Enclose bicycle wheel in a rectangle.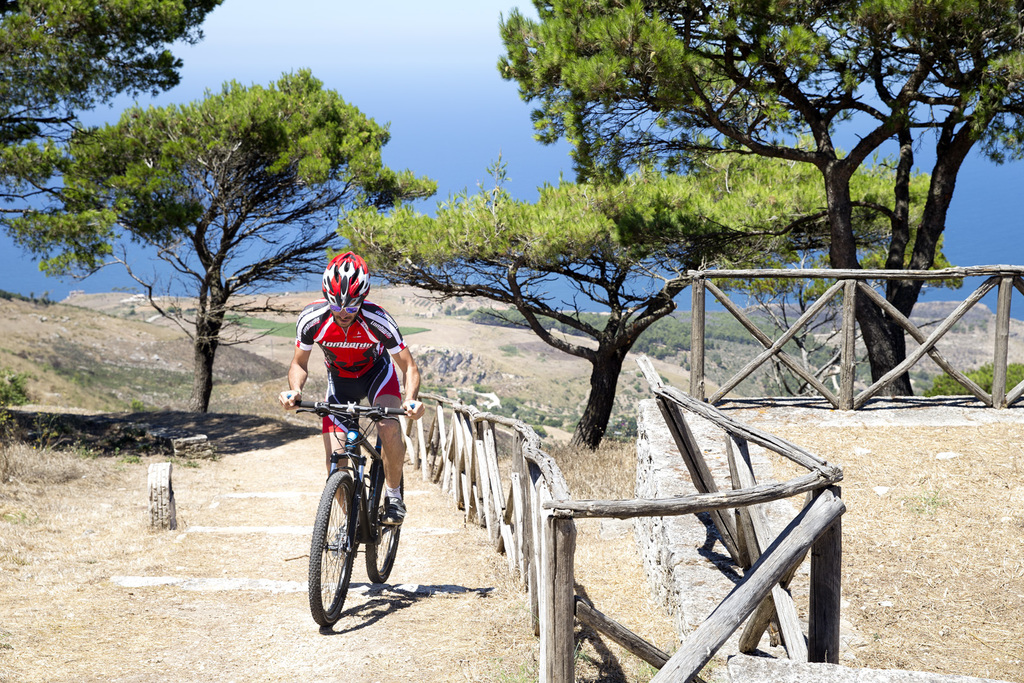
x1=306 y1=471 x2=360 y2=628.
